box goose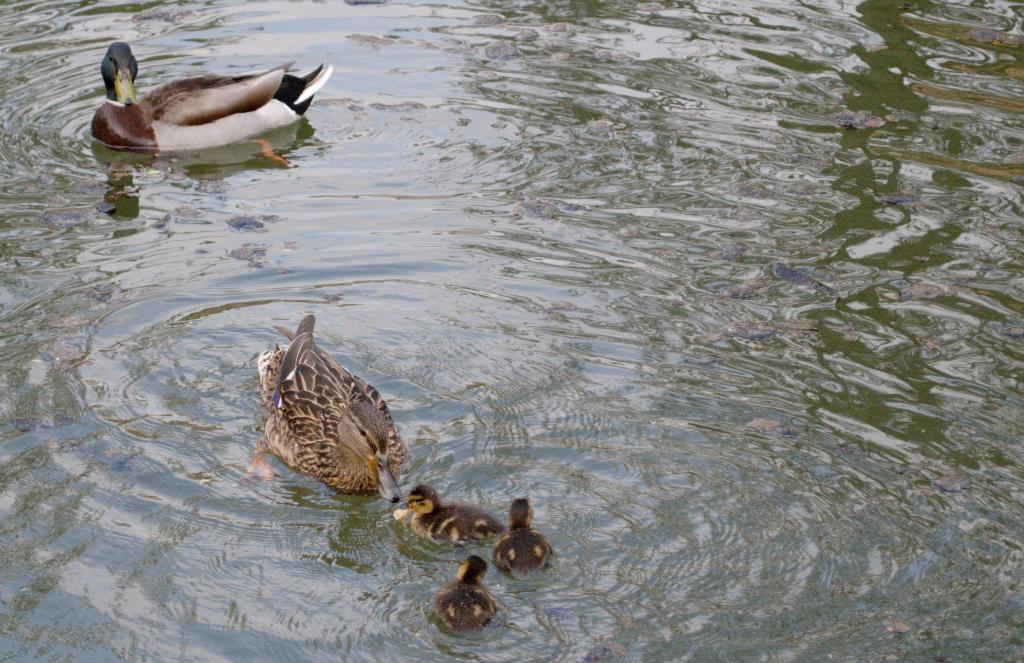
(x1=394, y1=489, x2=495, y2=544)
